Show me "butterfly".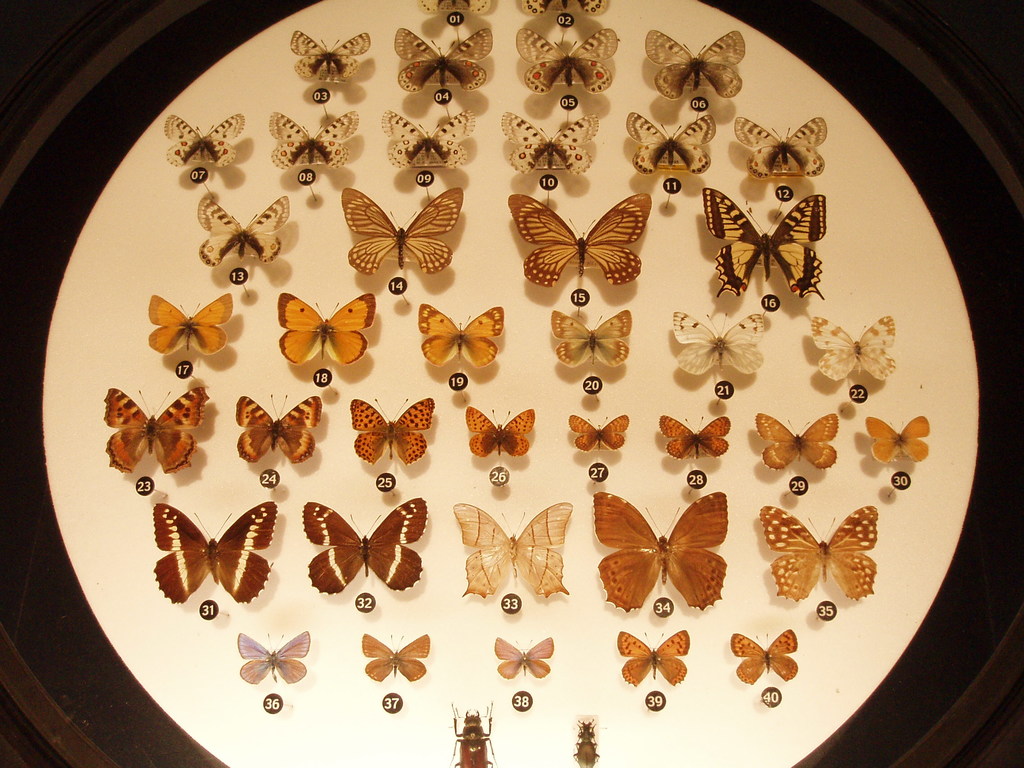
"butterfly" is here: 150, 498, 275, 610.
